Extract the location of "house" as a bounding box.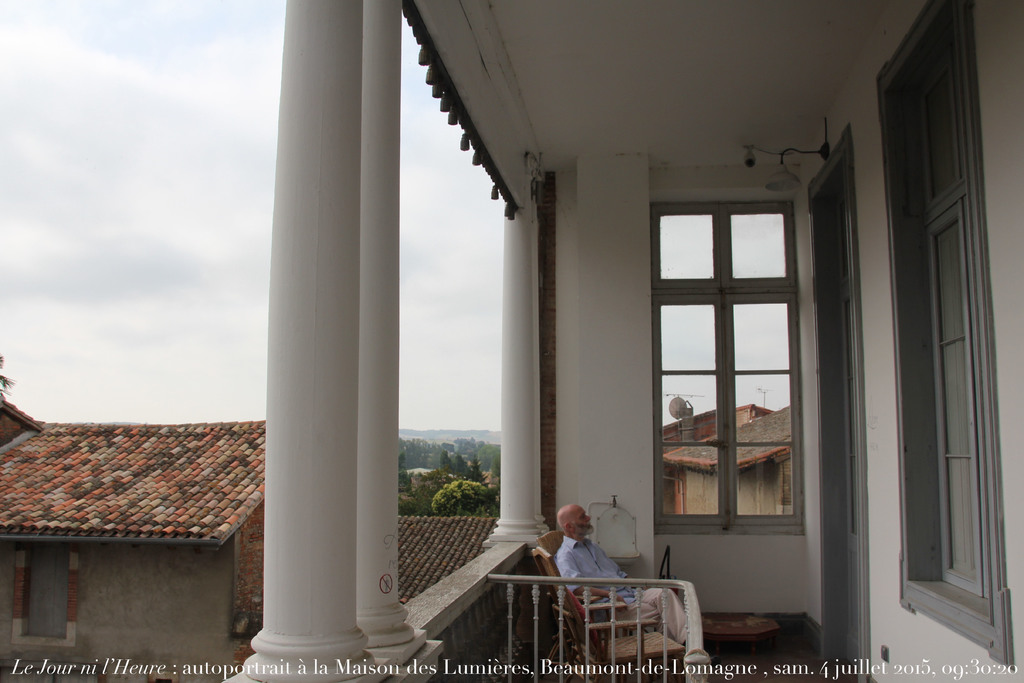
(232,0,1023,682).
